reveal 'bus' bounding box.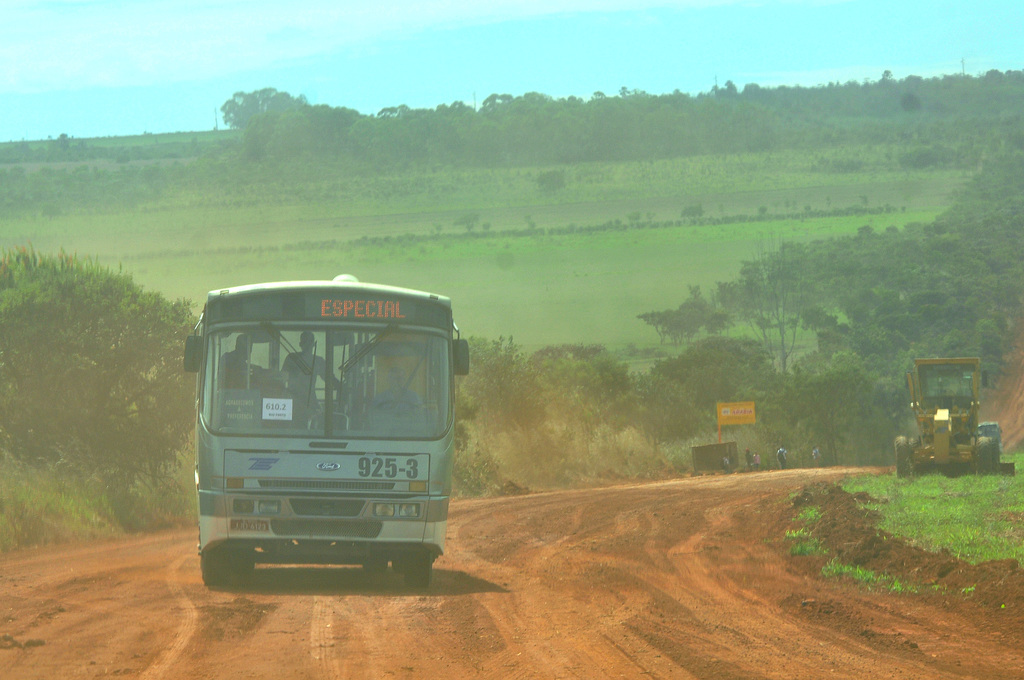
Revealed: region(178, 275, 474, 587).
